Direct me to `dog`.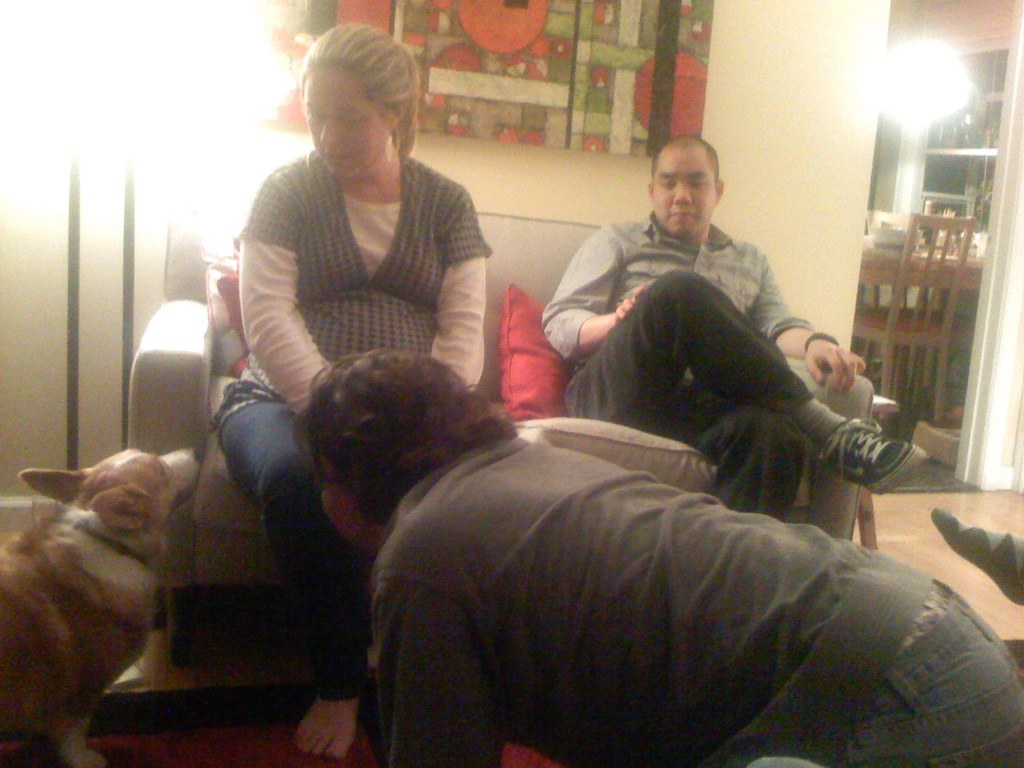
Direction: [0,445,208,767].
